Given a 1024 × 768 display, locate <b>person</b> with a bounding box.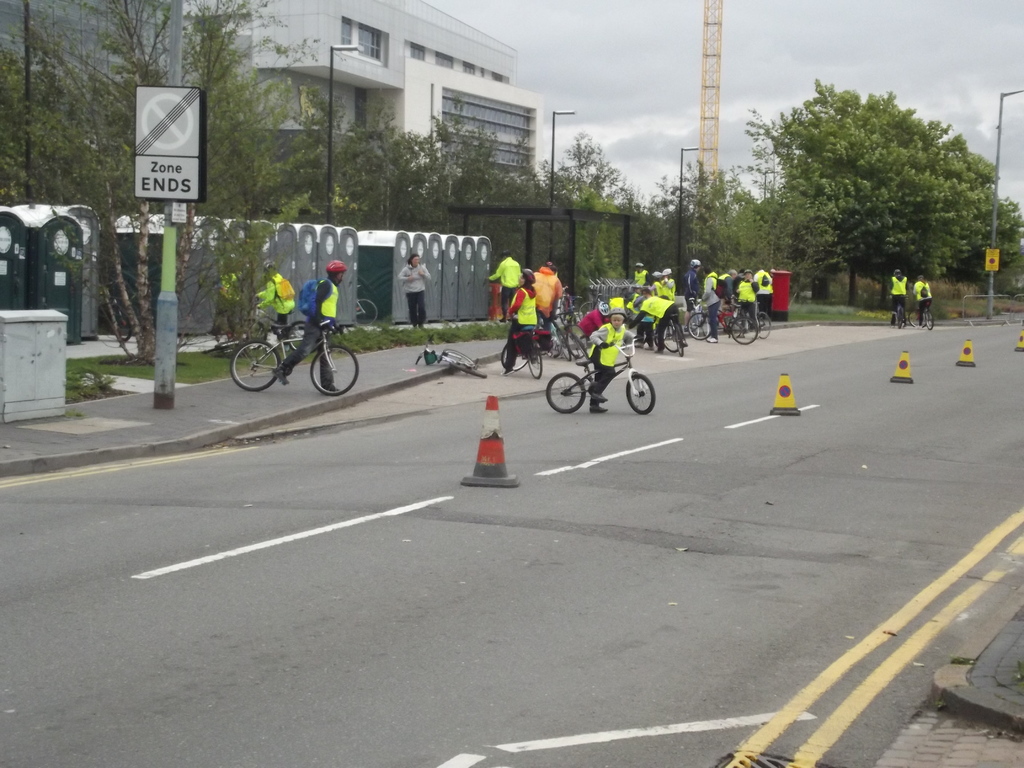
Located: 630:290:689:358.
